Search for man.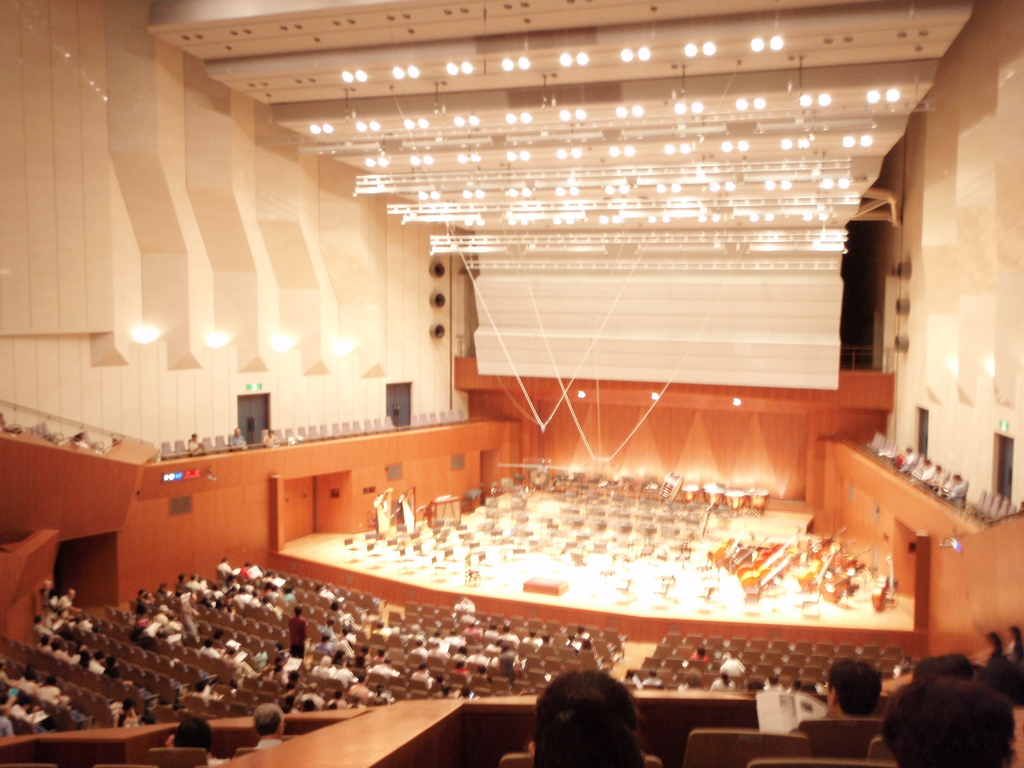
Found at bbox(186, 431, 205, 454).
